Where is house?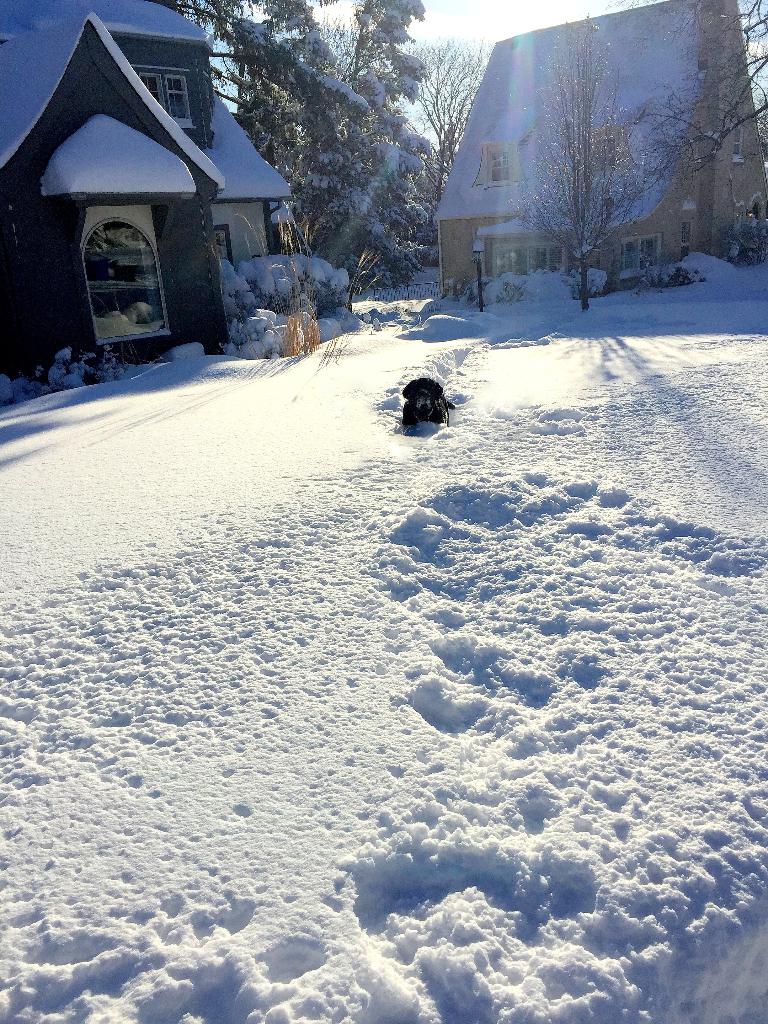
[x1=0, y1=1, x2=296, y2=380].
